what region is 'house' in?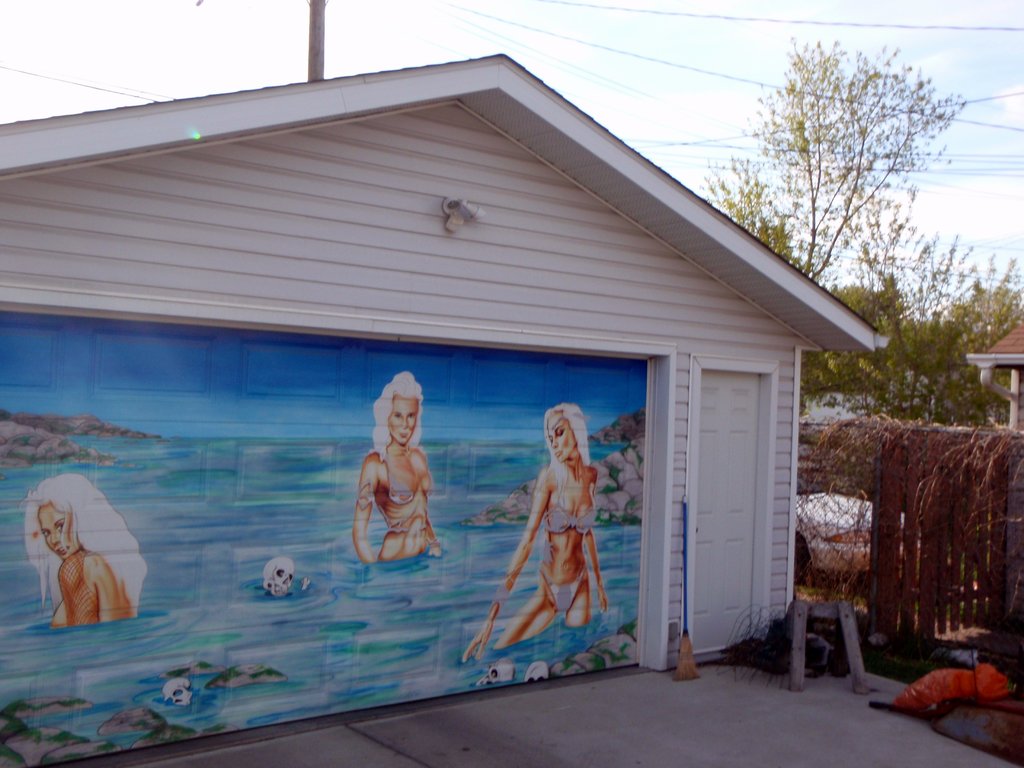
<region>40, 36, 889, 720</region>.
